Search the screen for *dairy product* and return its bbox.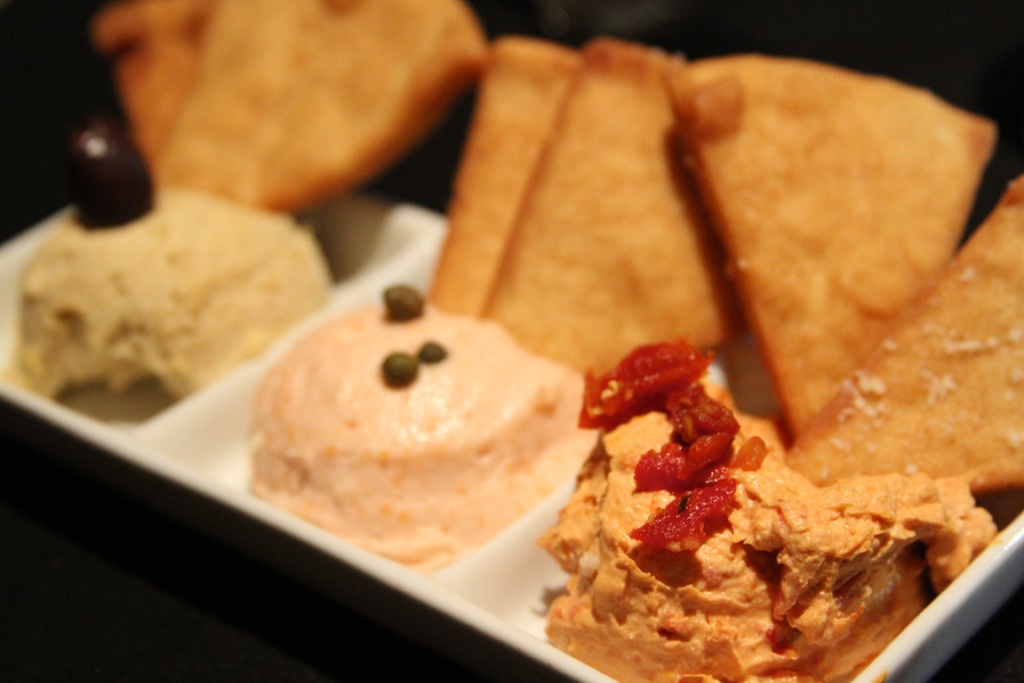
Found: <box>531,345,998,682</box>.
